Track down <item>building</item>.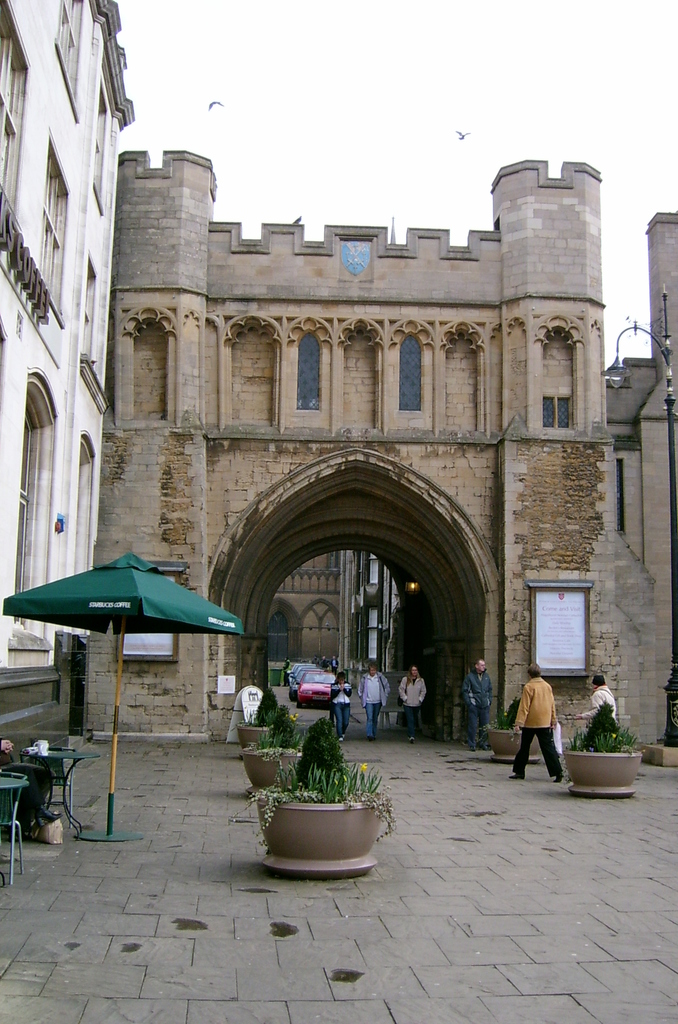
Tracked to 83,147,608,742.
